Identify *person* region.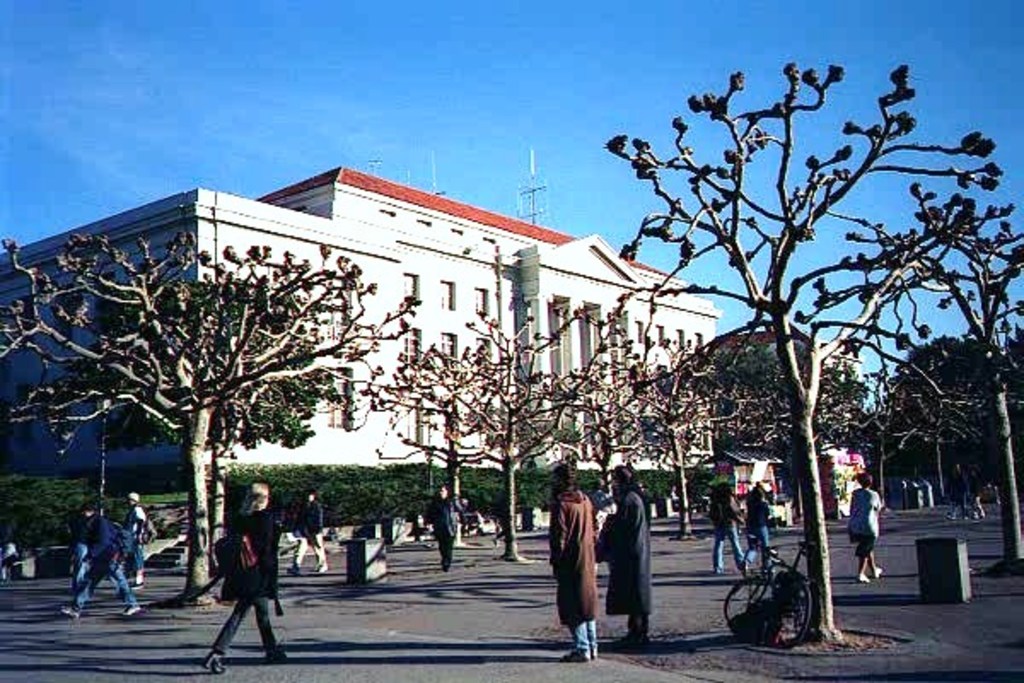
Region: left=546, top=464, right=599, bottom=666.
